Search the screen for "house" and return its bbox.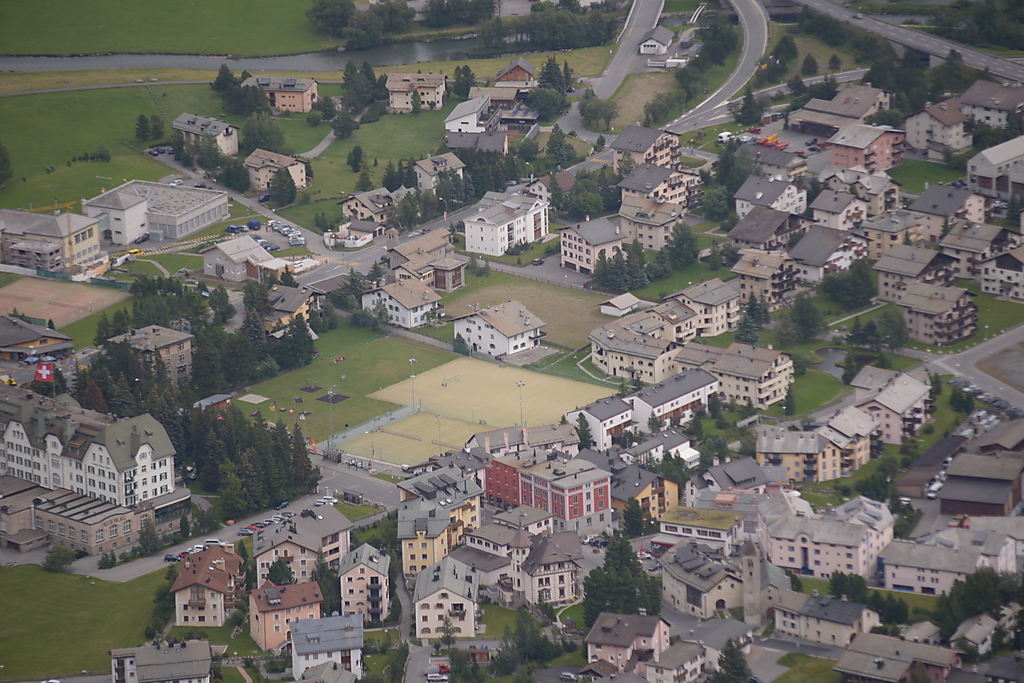
Found: {"left": 456, "top": 97, "right": 480, "bottom": 146}.
